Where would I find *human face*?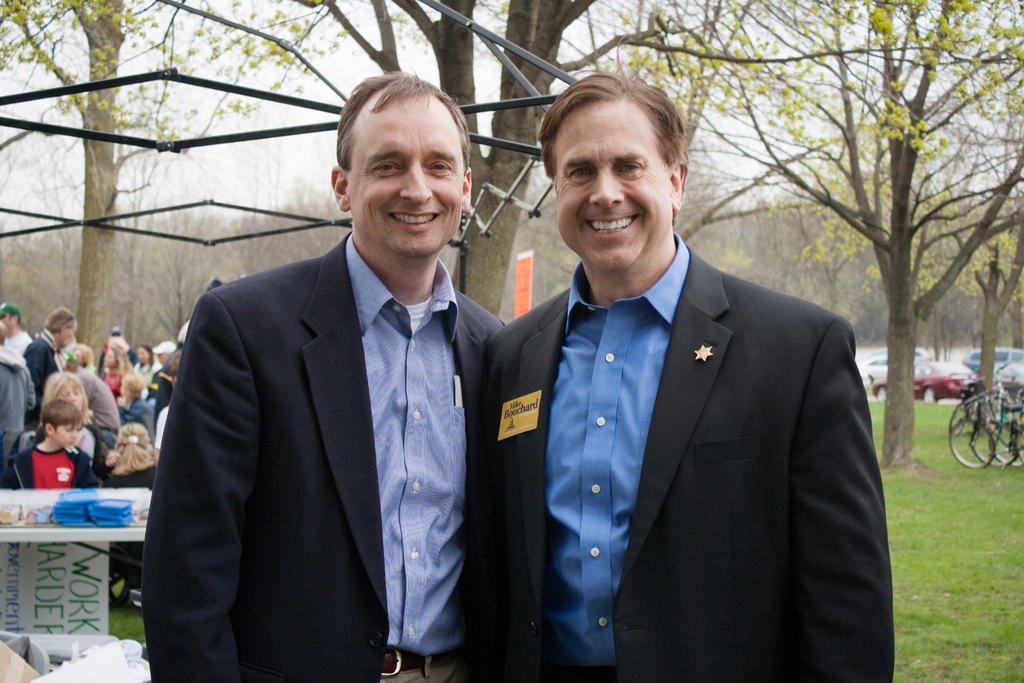
At 53/420/76/449.
